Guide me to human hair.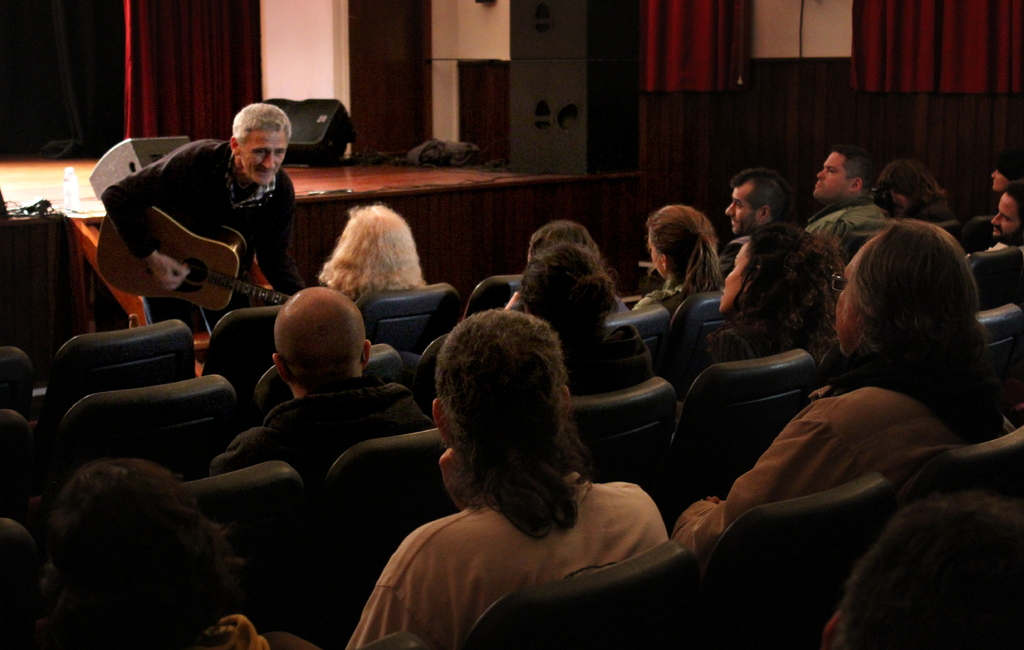
Guidance: select_region(318, 200, 423, 302).
